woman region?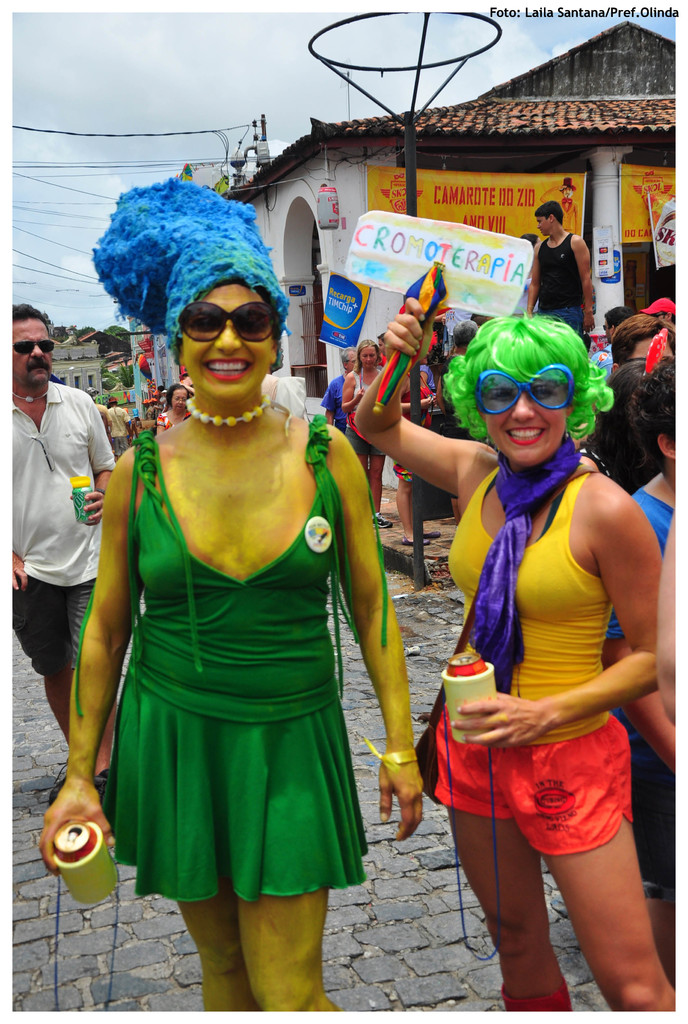
53, 232, 401, 960
